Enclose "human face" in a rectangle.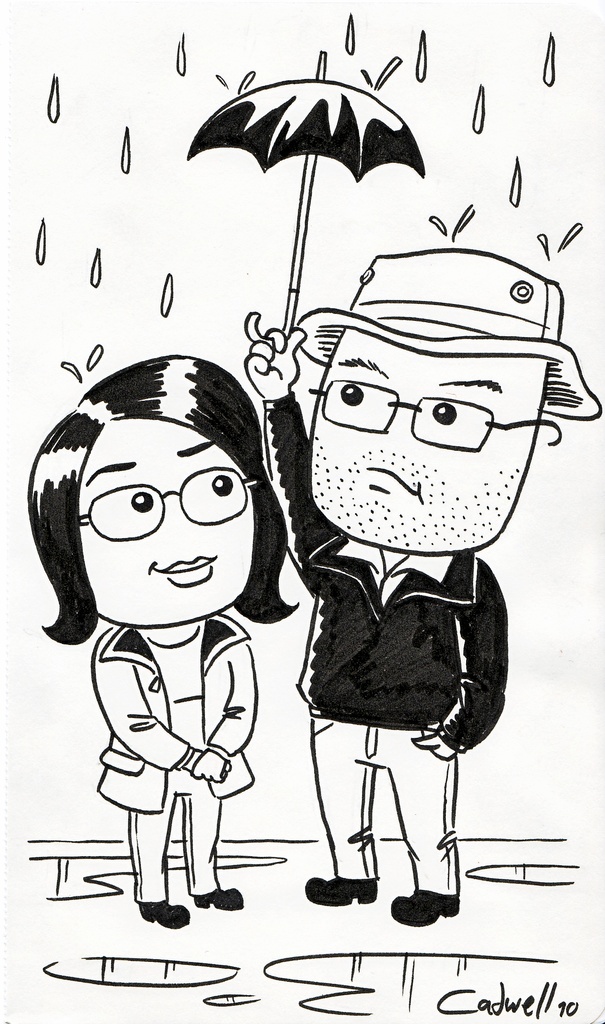
box=[86, 428, 266, 625].
